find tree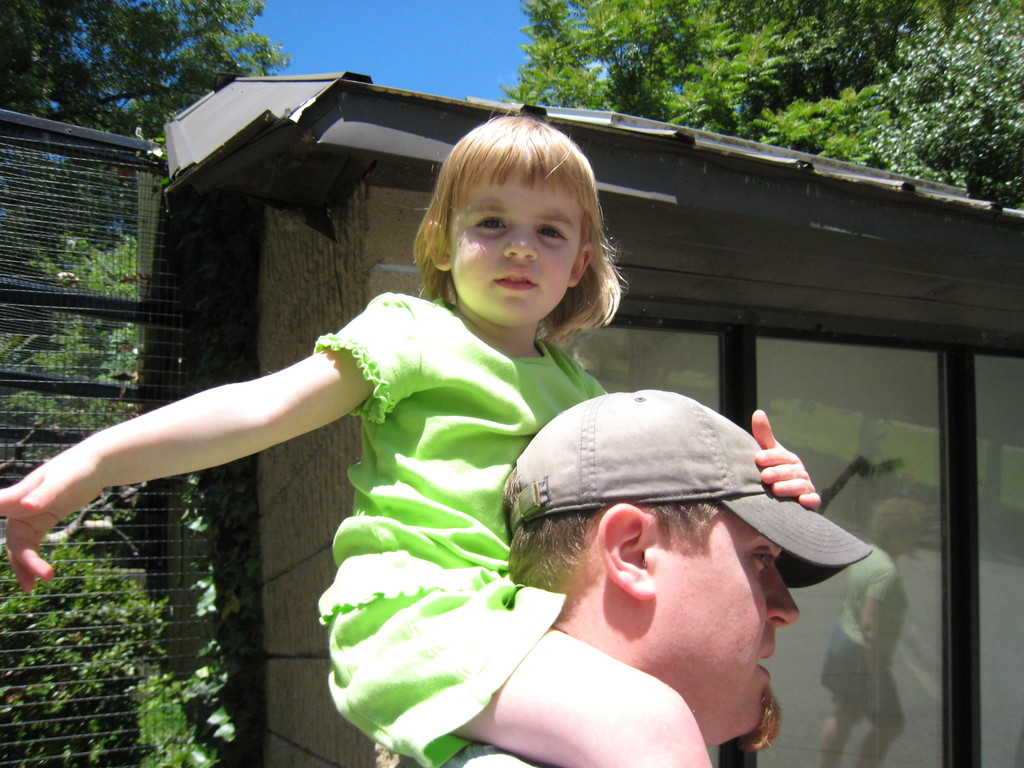
(x1=0, y1=0, x2=284, y2=281)
